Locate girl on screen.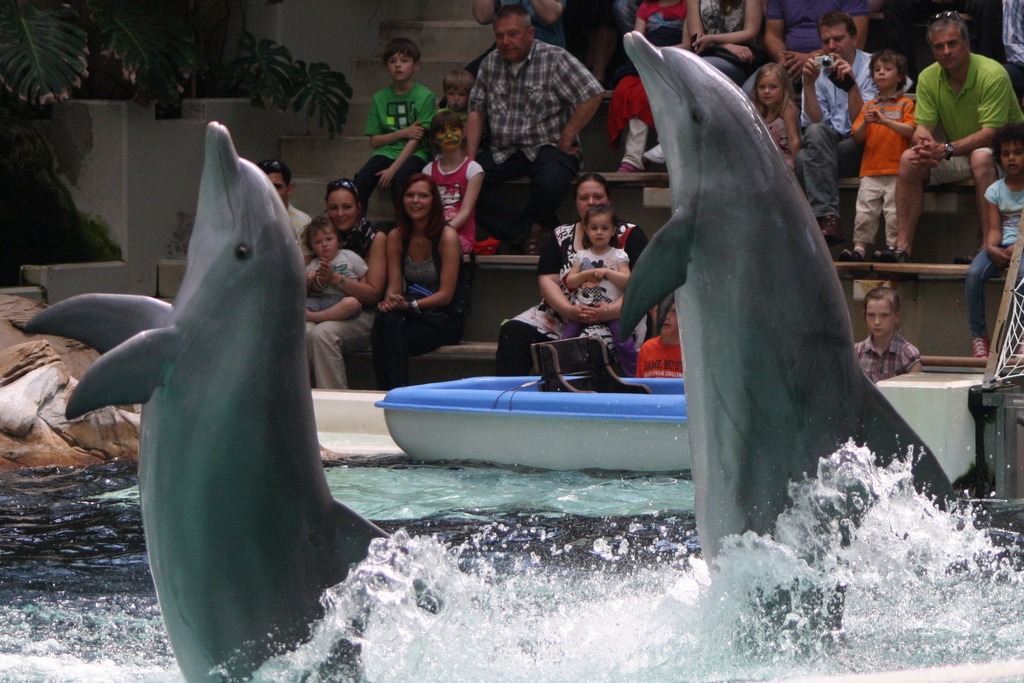
On screen at bbox=[850, 283, 924, 388].
